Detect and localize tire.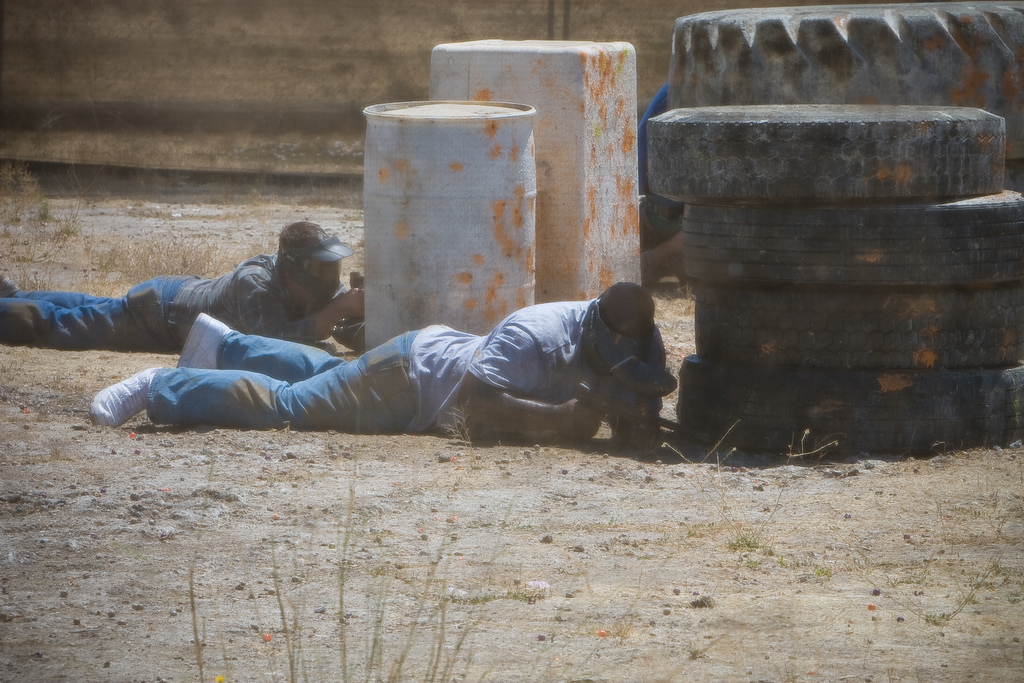
Localized at [left=685, top=189, right=1023, bottom=279].
